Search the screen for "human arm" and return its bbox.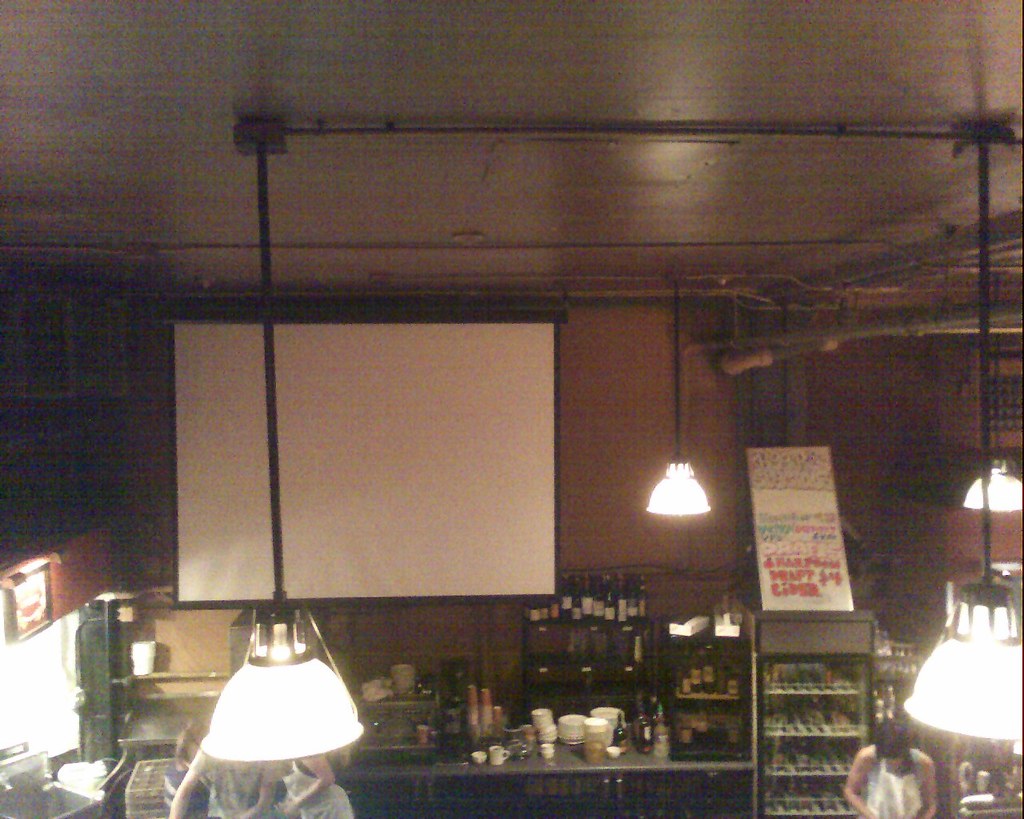
Found: <bbox>167, 767, 205, 818</bbox>.
